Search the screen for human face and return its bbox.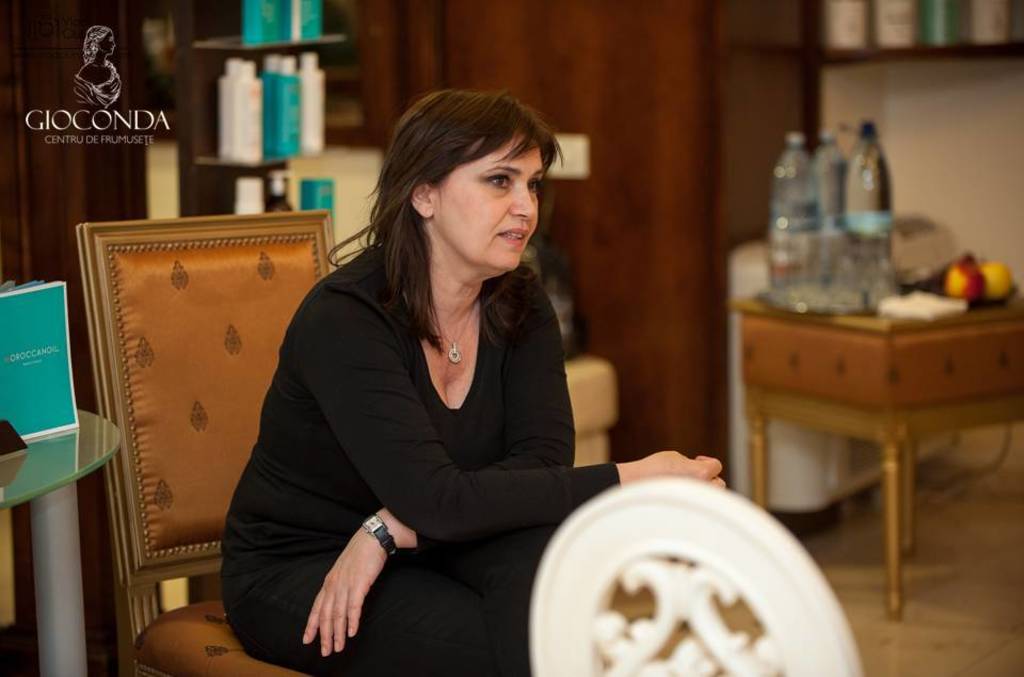
Found: left=425, top=127, right=542, bottom=278.
